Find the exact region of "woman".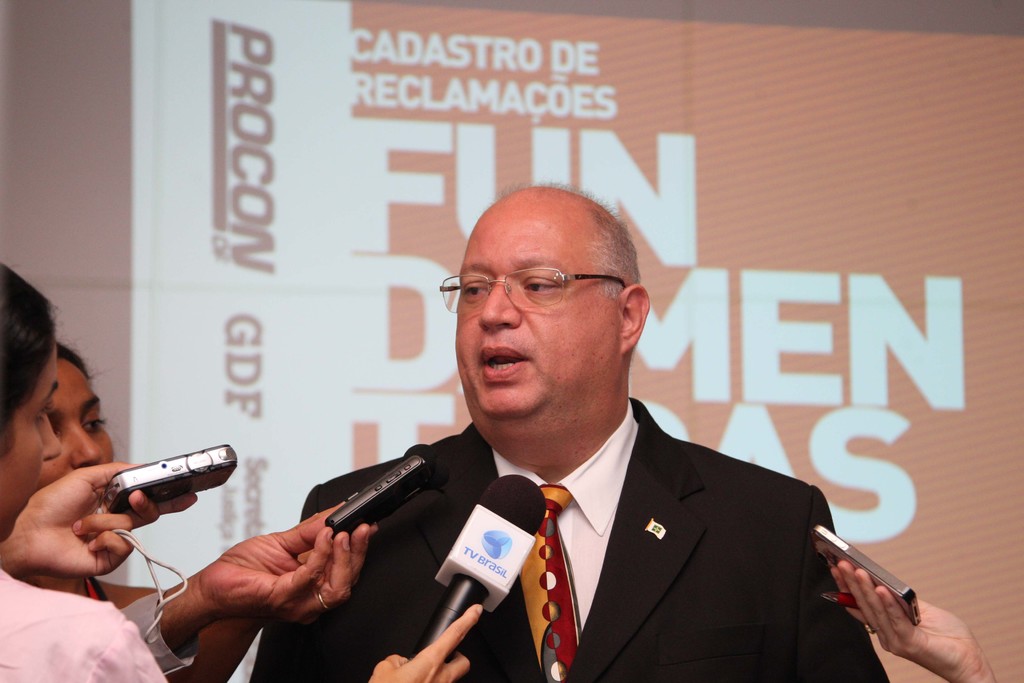
Exact region: rect(0, 267, 484, 682).
